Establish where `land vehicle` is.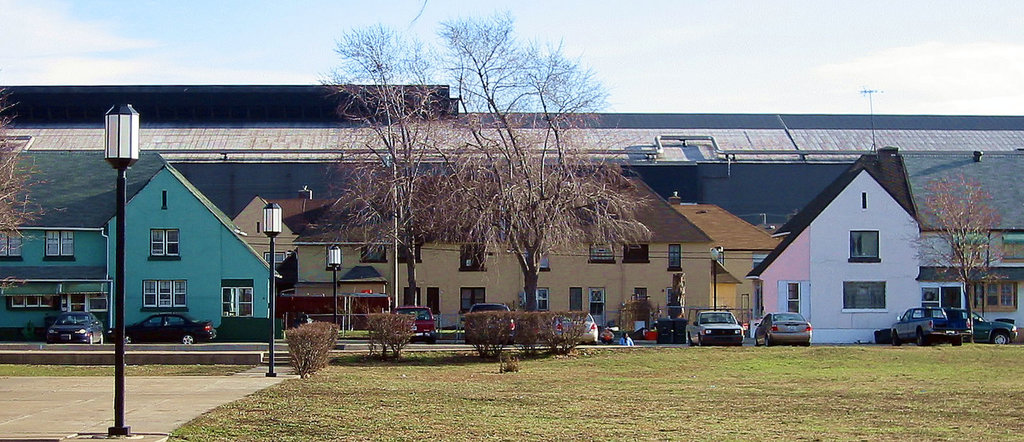
Established at detection(978, 313, 1019, 346).
